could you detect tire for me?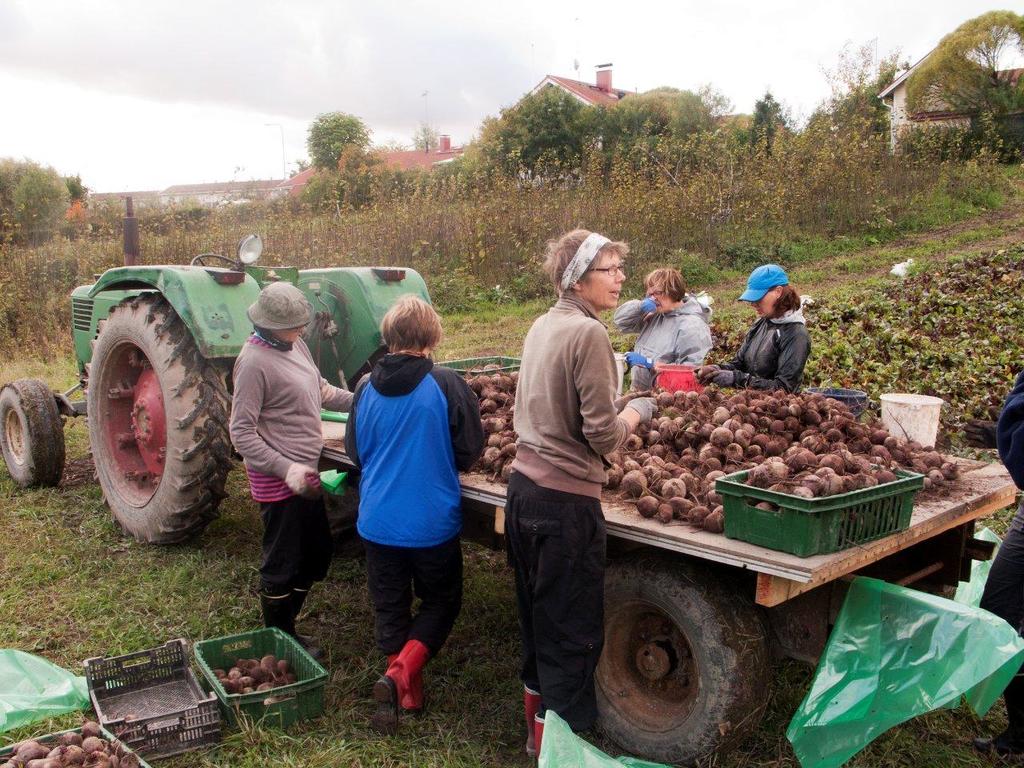
Detection result: (558, 558, 772, 764).
